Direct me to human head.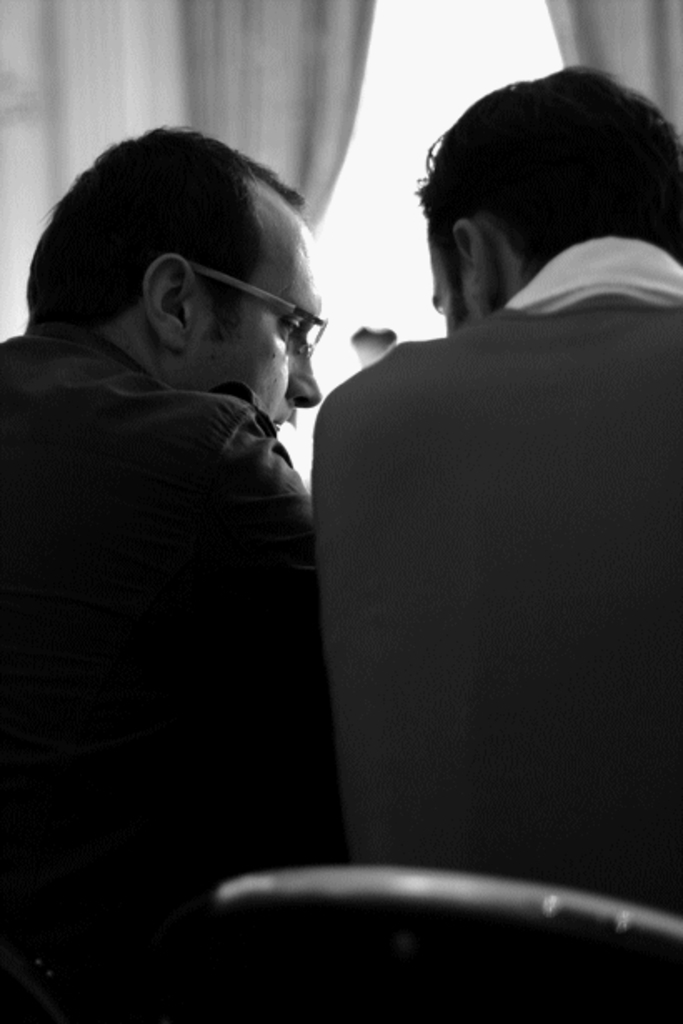
Direction: [406,58,681,338].
